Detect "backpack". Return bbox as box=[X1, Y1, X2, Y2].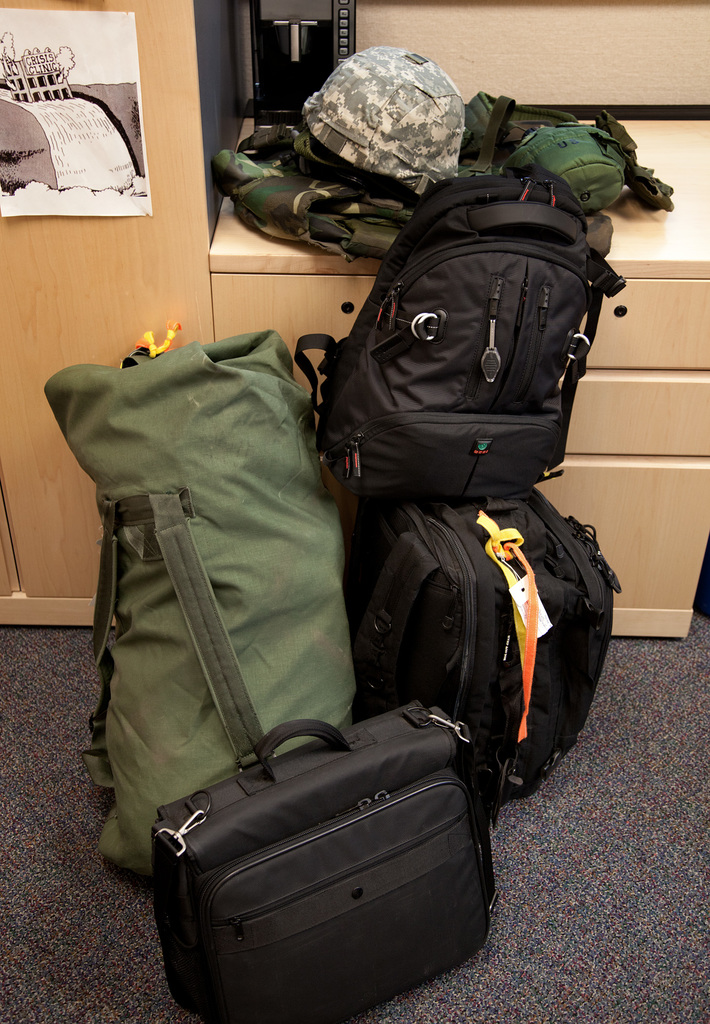
box=[338, 463, 641, 801].
